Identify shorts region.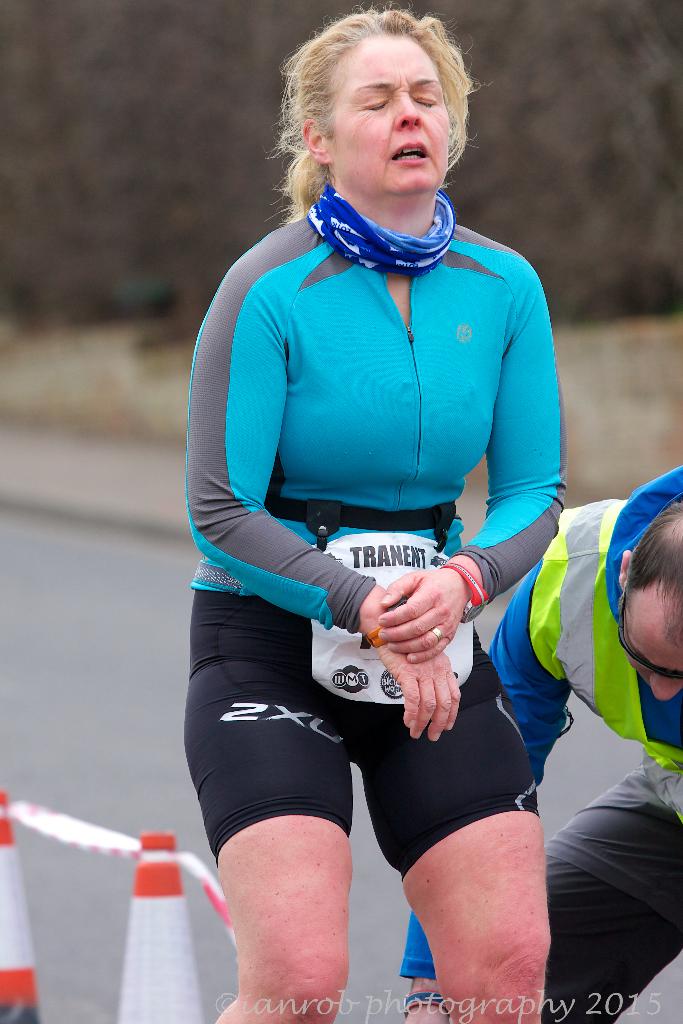
Region: left=185, top=587, right=542, bottom=882.
